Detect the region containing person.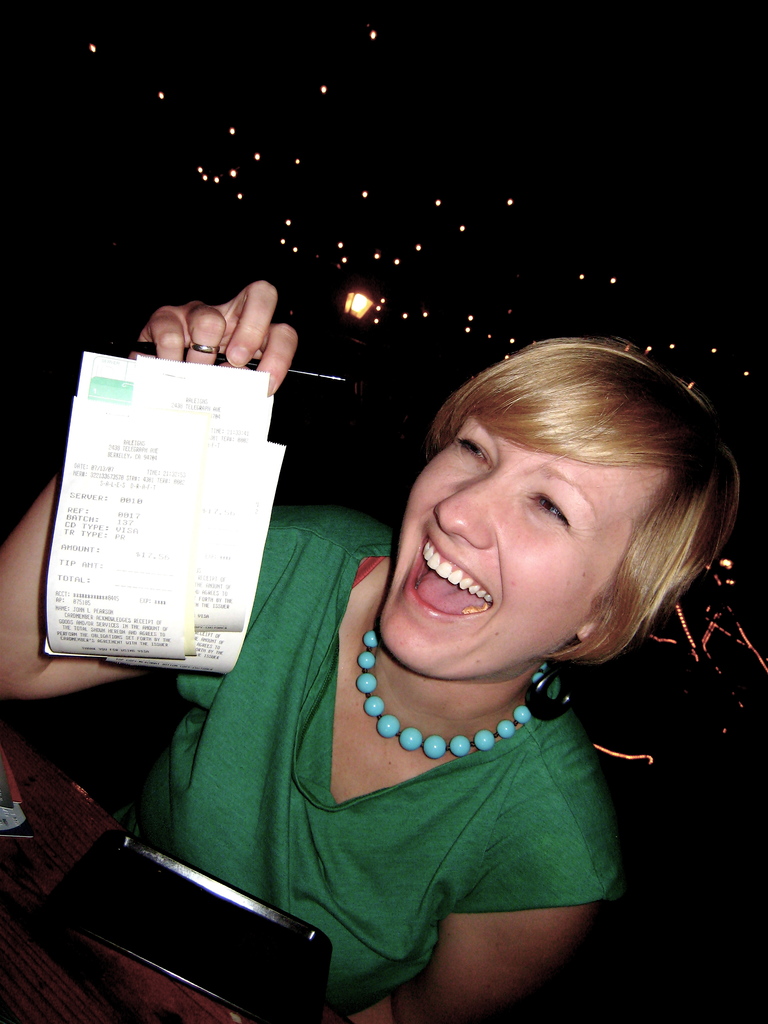
0/281/744/1023.
